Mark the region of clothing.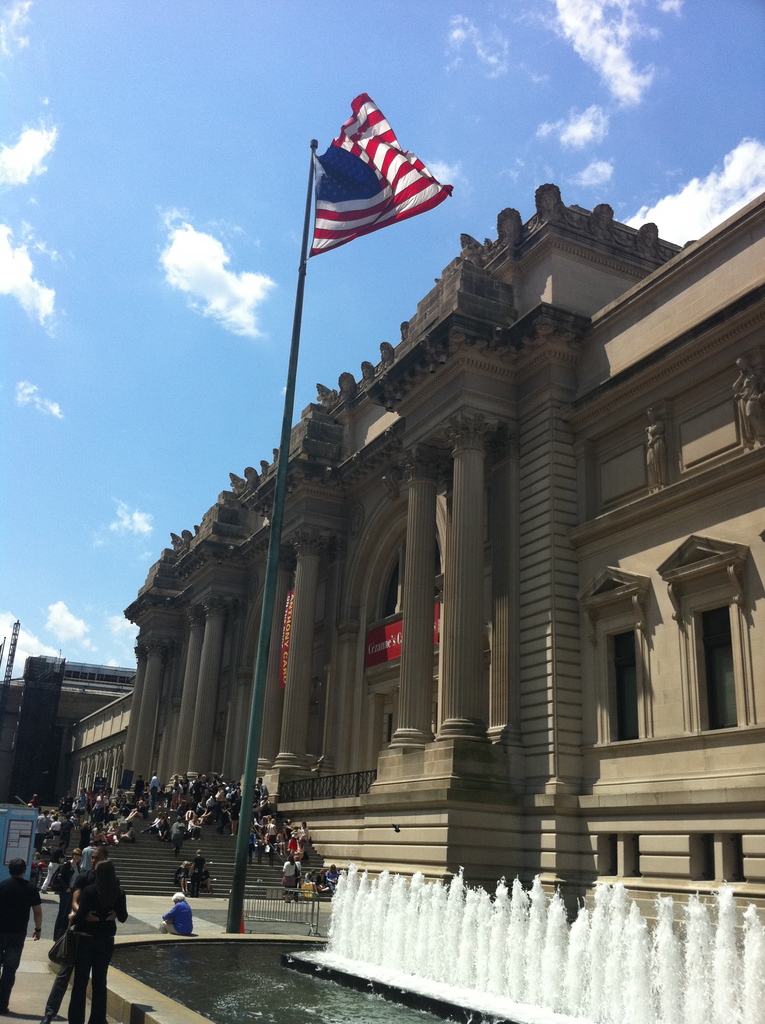
Region: select_region(42, 872, 92, 1017).
